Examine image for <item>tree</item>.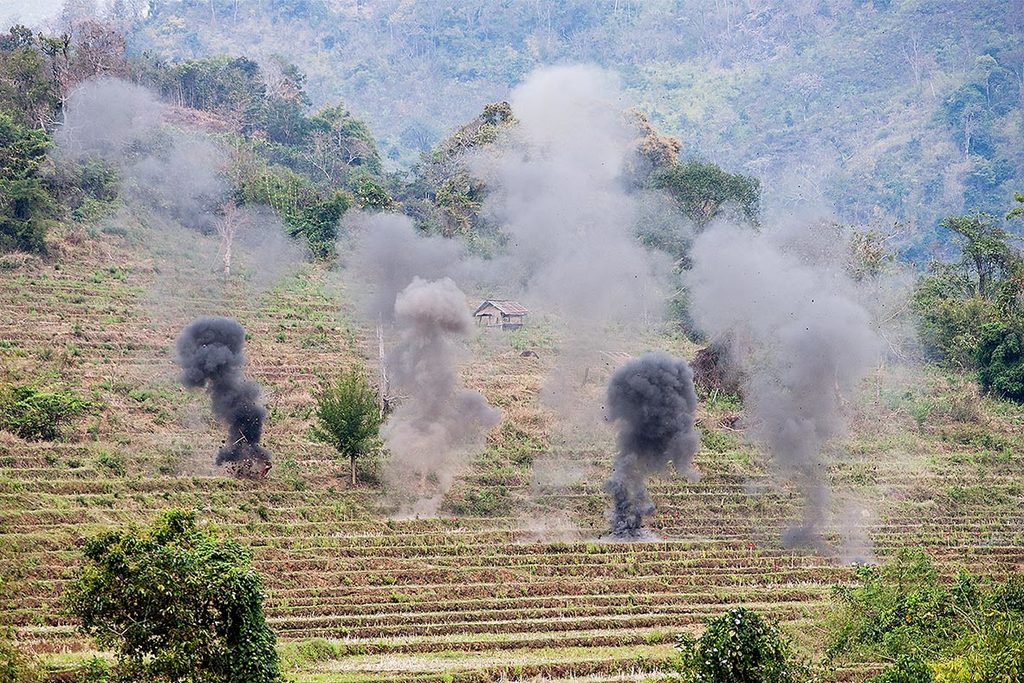
Examination result: pyautogui.locateOnScreen(58, 503, 284, 682).
